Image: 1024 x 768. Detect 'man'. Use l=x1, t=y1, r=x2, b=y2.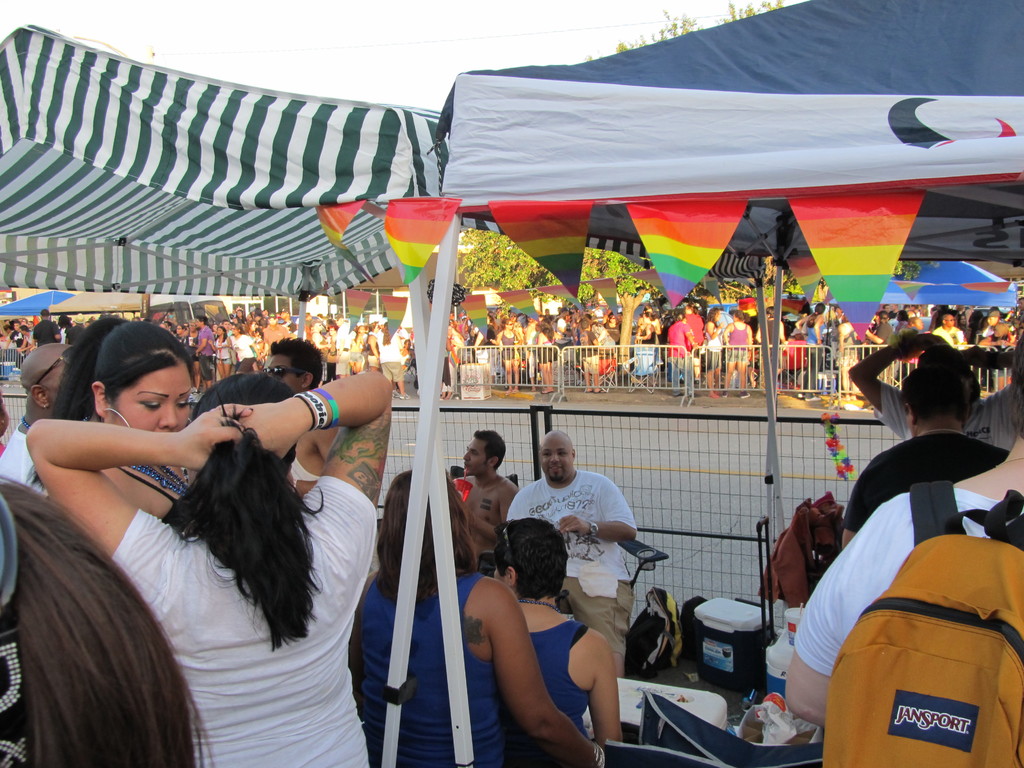
l=0, t=340, r=71, b=495.
